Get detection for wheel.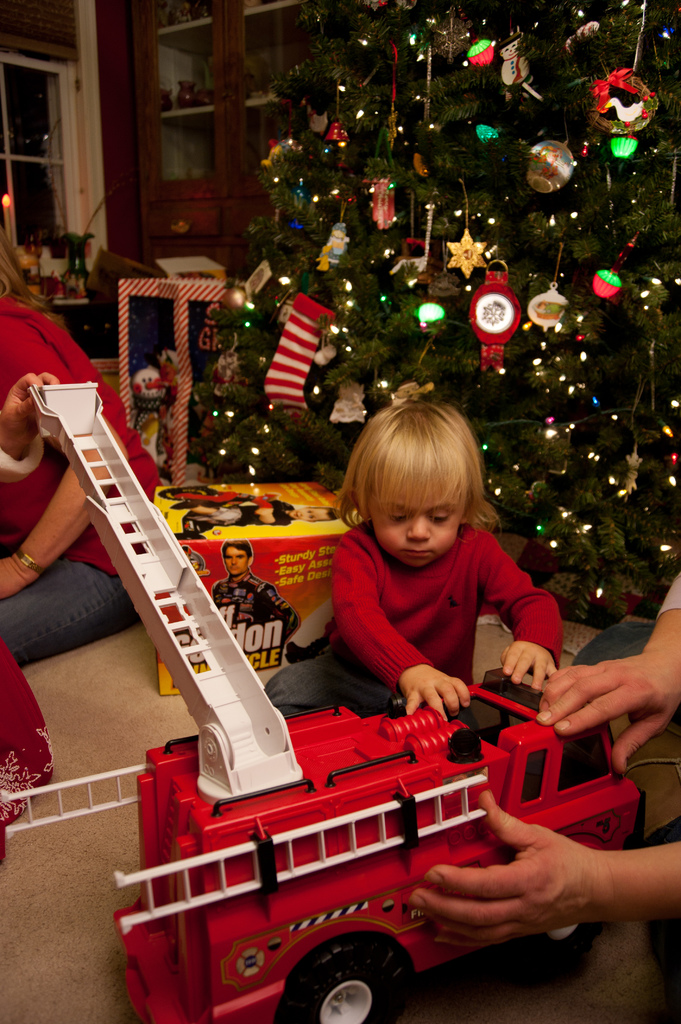
Detection: pyautogui.locateOnScreen(554, 915, 582, 944).
